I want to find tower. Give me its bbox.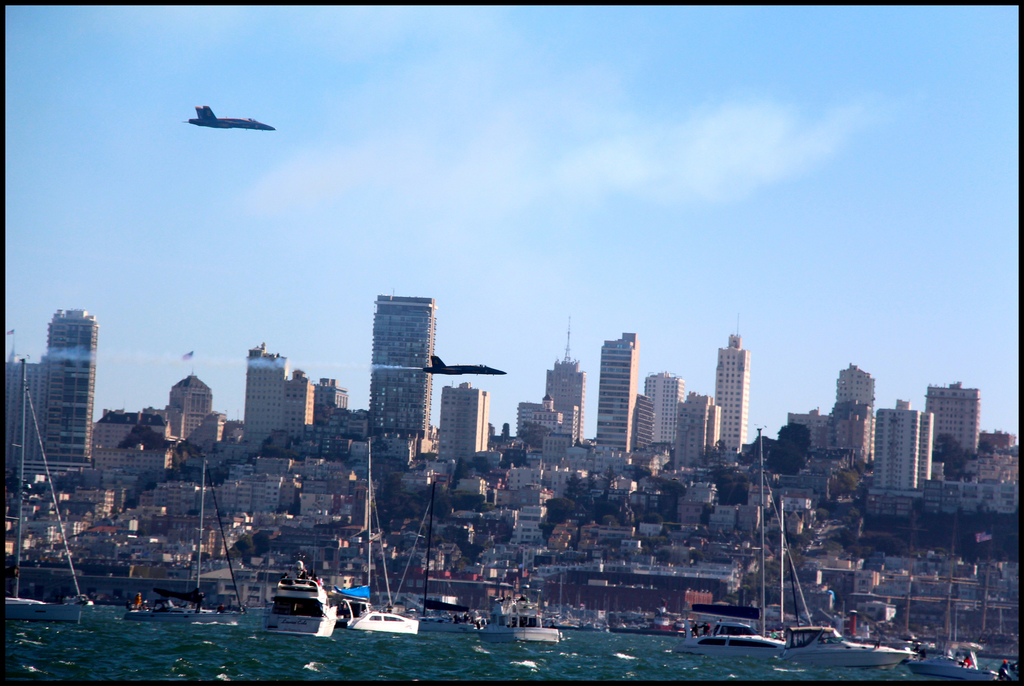
detection(314, 376, 352, 426).
